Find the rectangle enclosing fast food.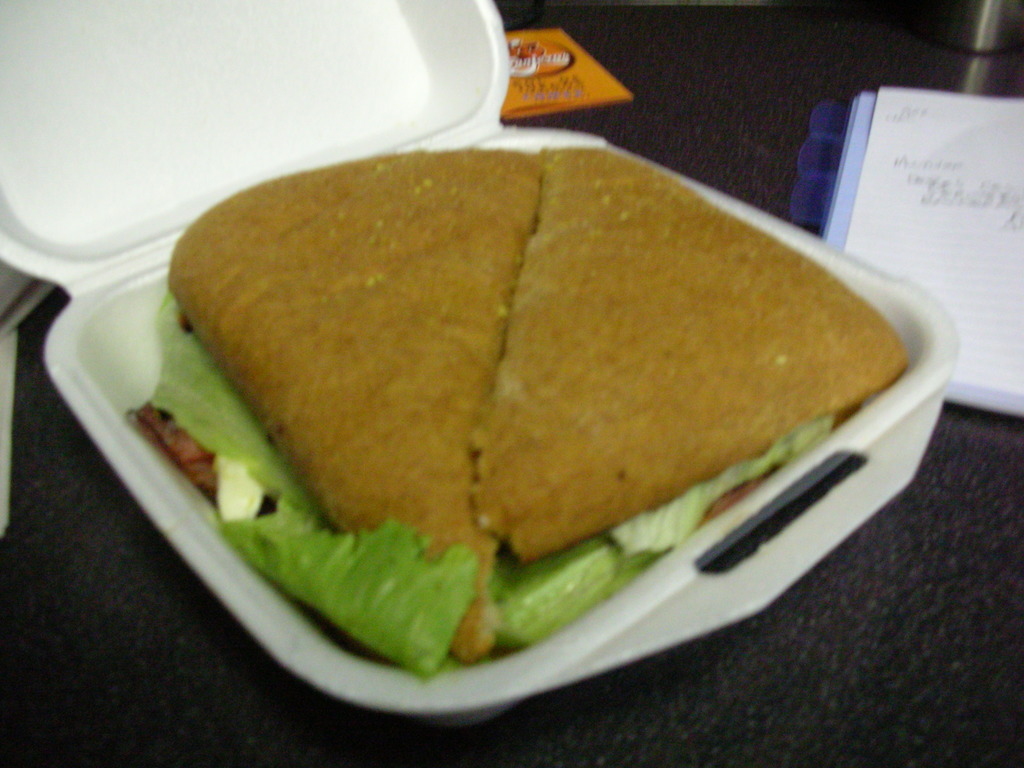
box(99, 96, 847, 639).
